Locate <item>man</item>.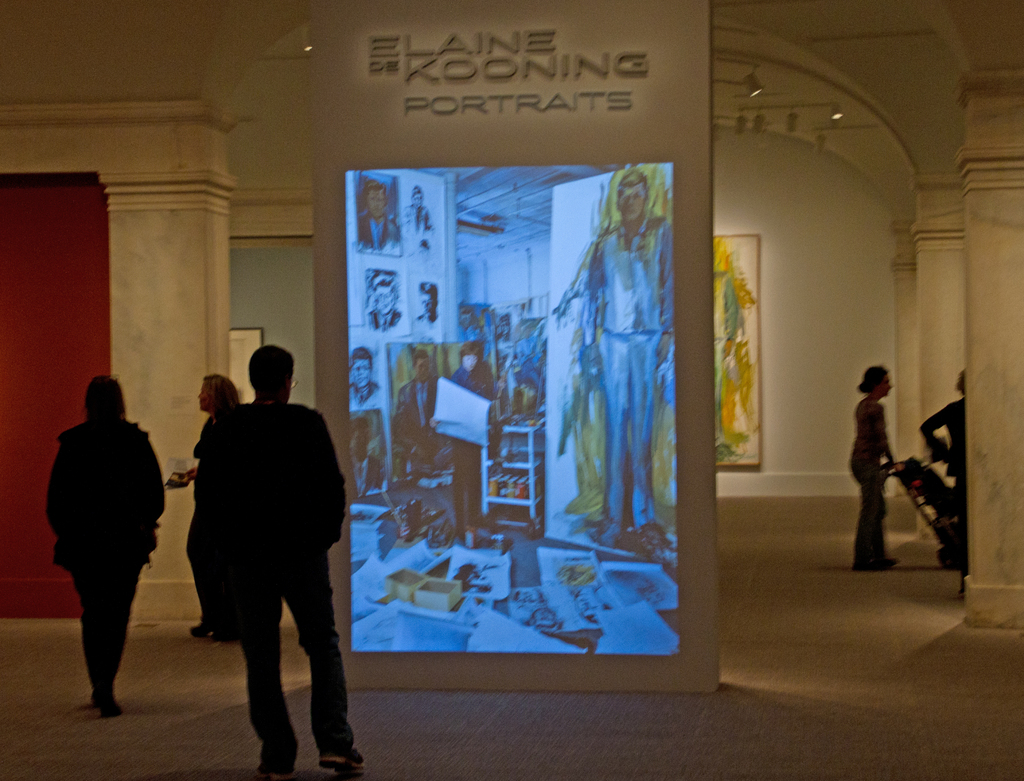
Bounding box: detection(363, 273, 404, 331).
